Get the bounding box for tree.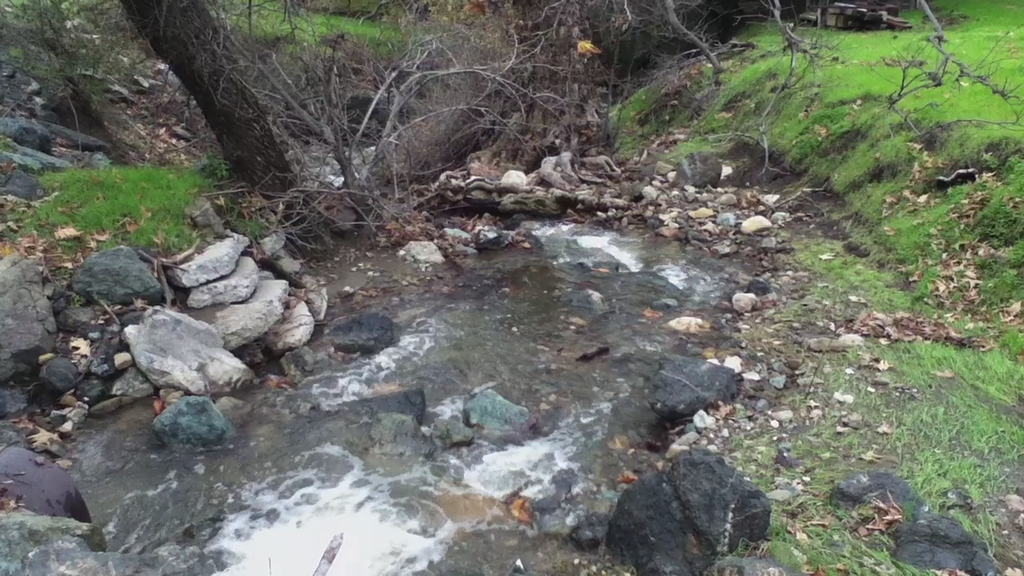
{"left": 106, "top": 0, "right": 313, "bottom": 206}.
